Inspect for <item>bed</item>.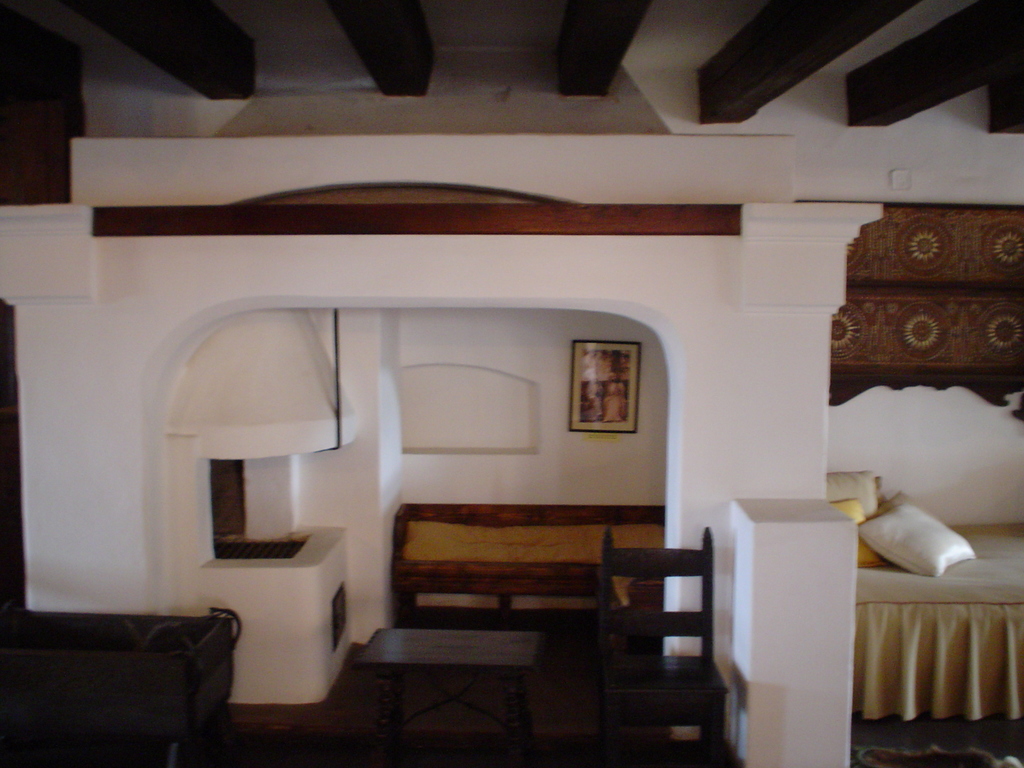
Inspection: bbox=(826, 468, 1023, 723).
